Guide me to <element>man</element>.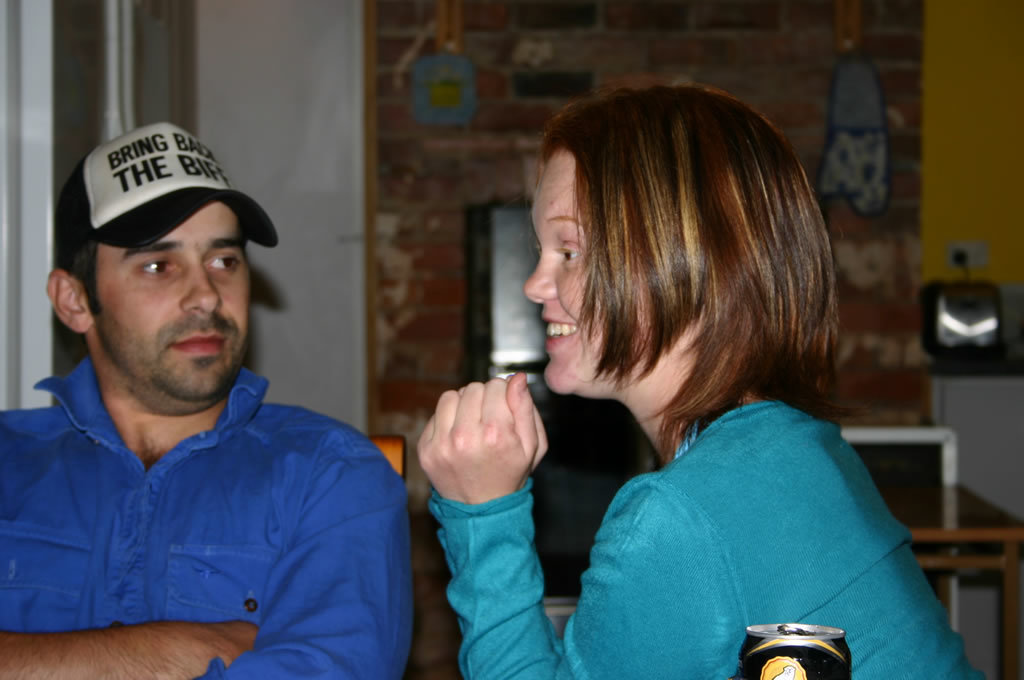
Guidance: [6, 119, 429, 679].
